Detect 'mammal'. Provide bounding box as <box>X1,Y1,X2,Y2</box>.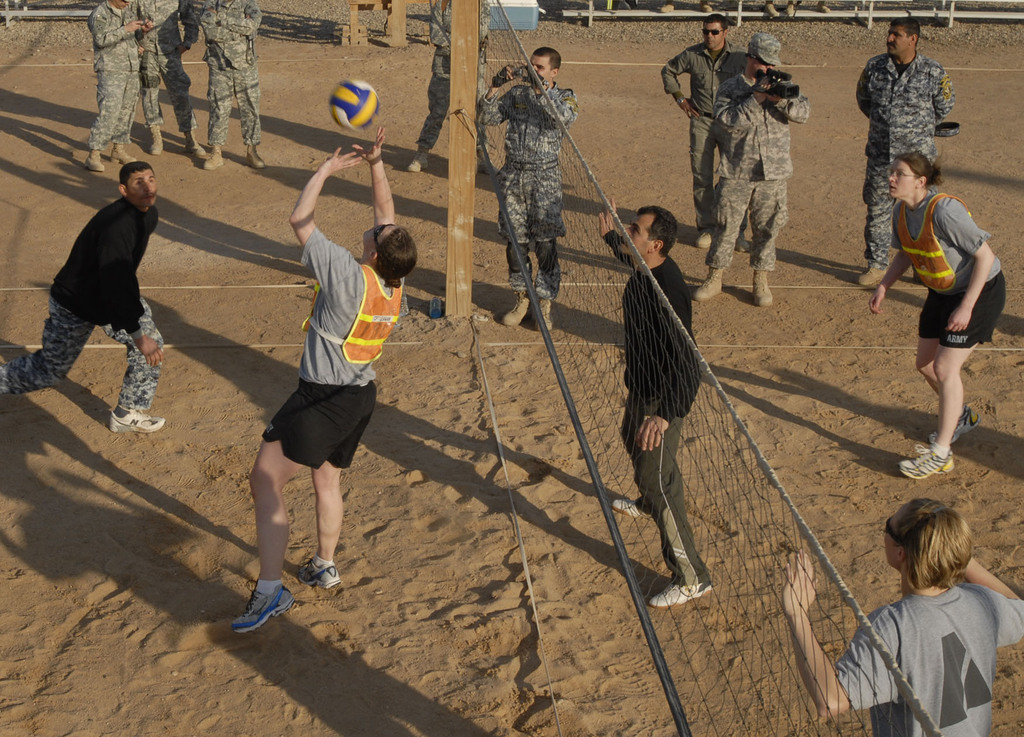
<box>783,495,1023,736</box>.
